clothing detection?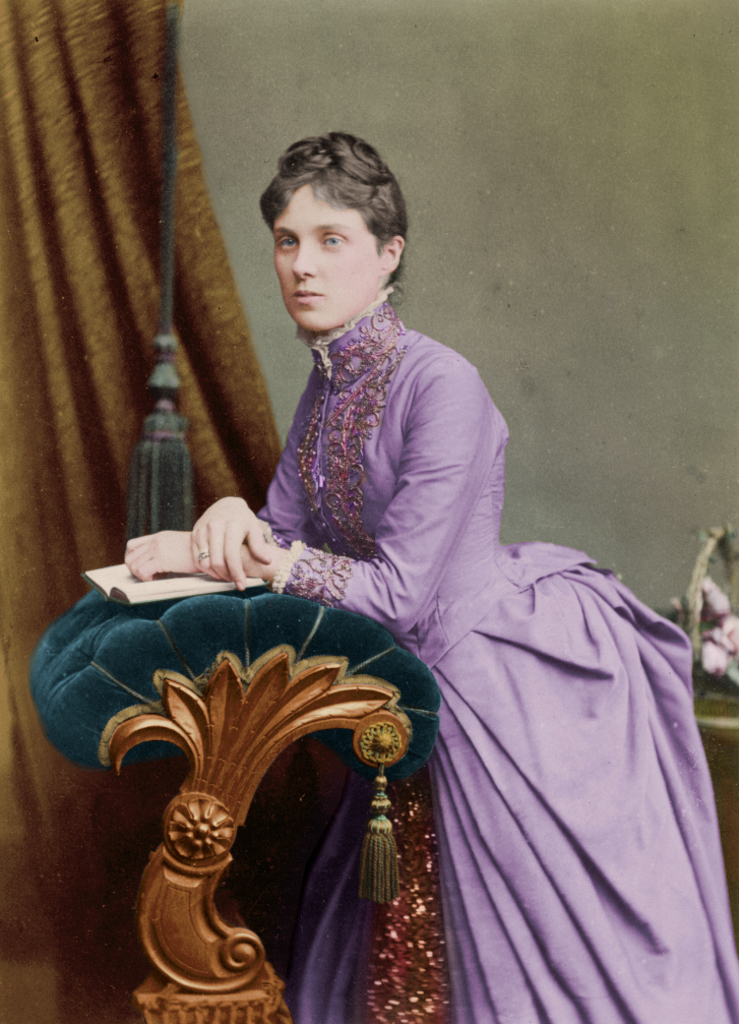
bbox(256, 291, 738, 1023)
